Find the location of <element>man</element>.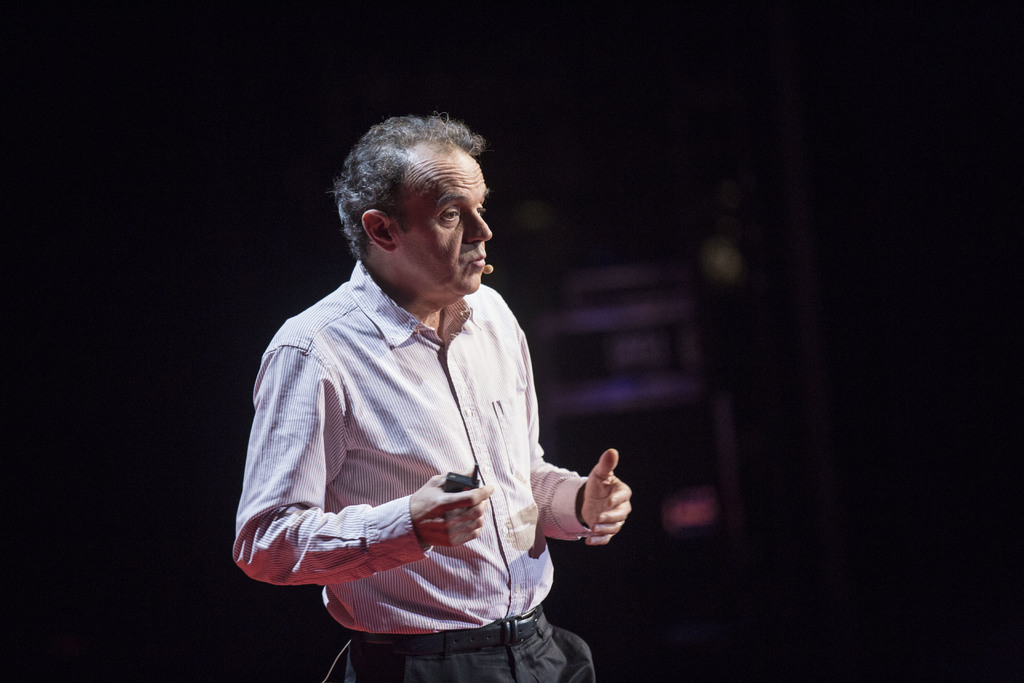
Location: (left=255, top=113, right=619, bottom=682).
